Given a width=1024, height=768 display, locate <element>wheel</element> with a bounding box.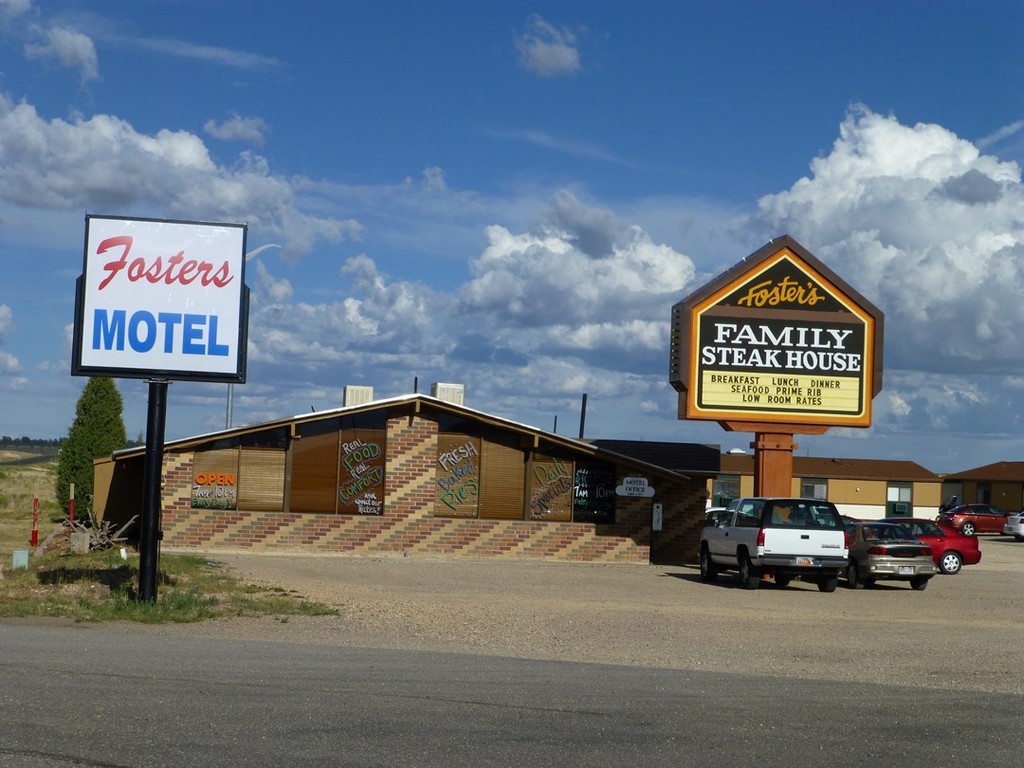
Located: [772,576,790,589].
